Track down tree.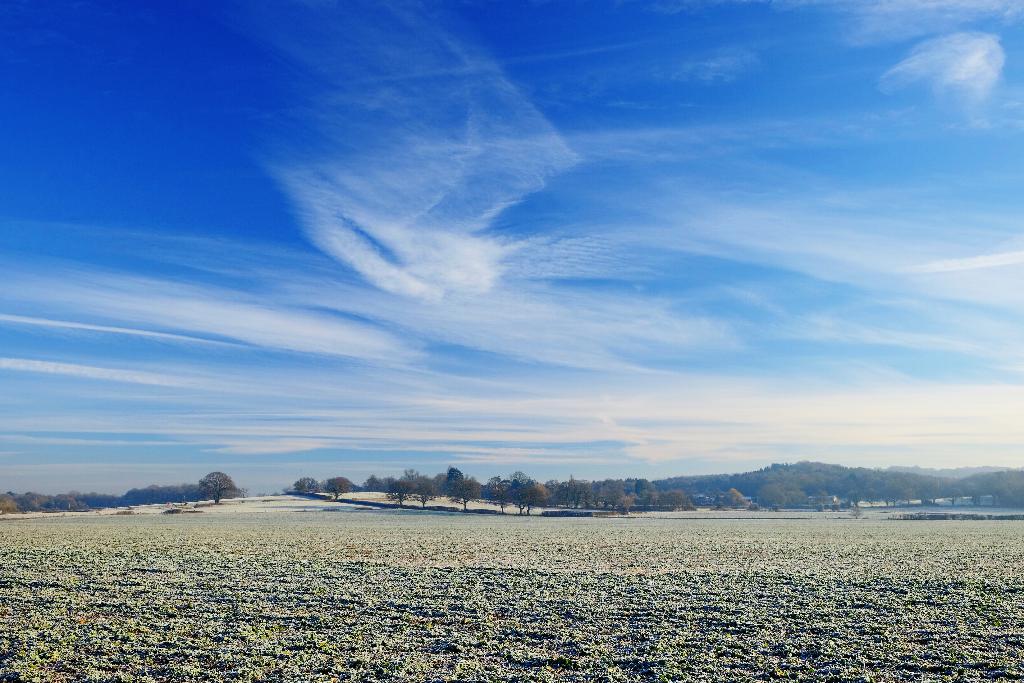
Tracked to 291/473/318/490.
